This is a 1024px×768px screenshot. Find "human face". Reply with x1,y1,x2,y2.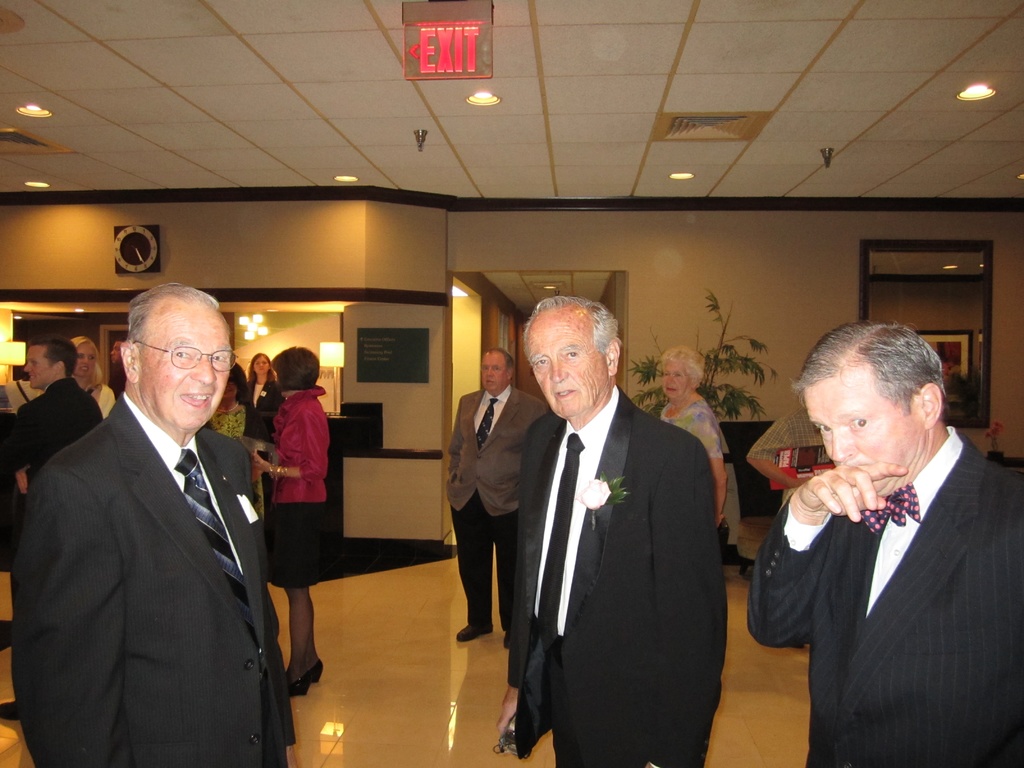
252,353,270,372.
